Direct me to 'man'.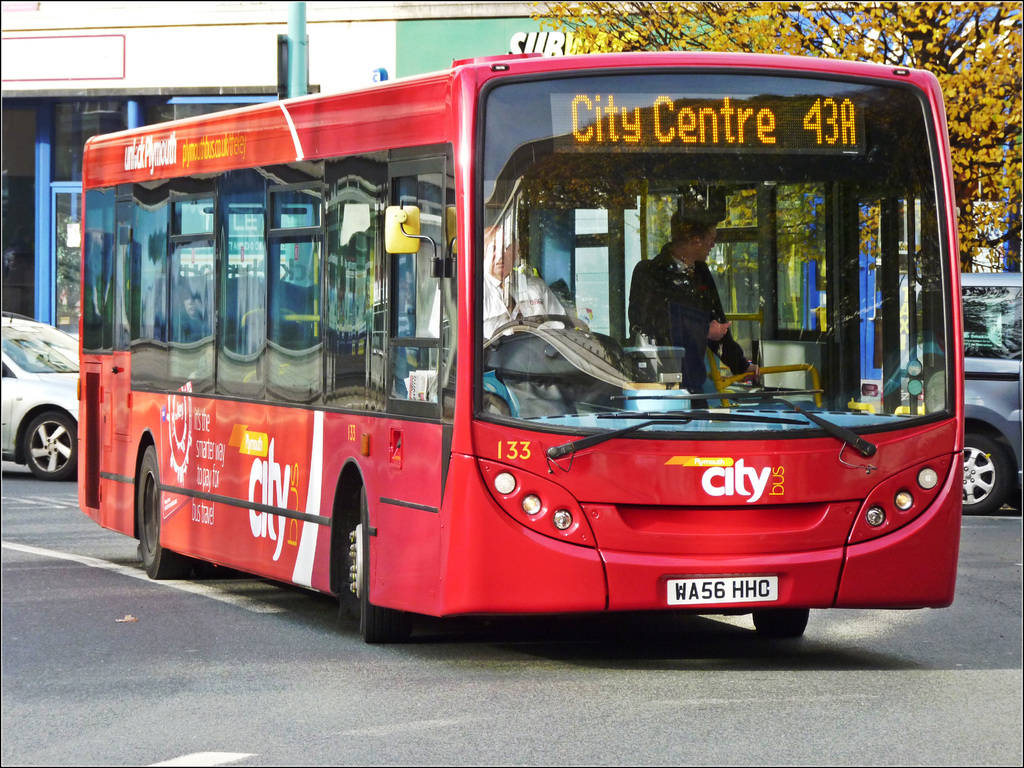
Direction: (627, 206, 762, 412).
